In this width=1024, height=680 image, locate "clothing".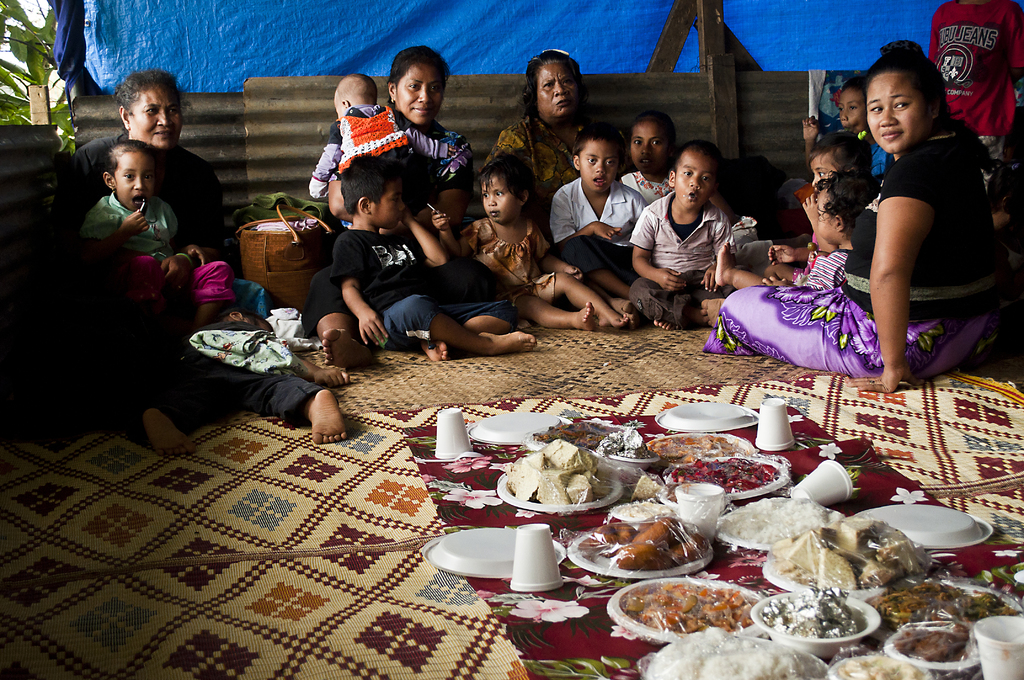
Bounding box: rect(448, 219, 550, 289).
